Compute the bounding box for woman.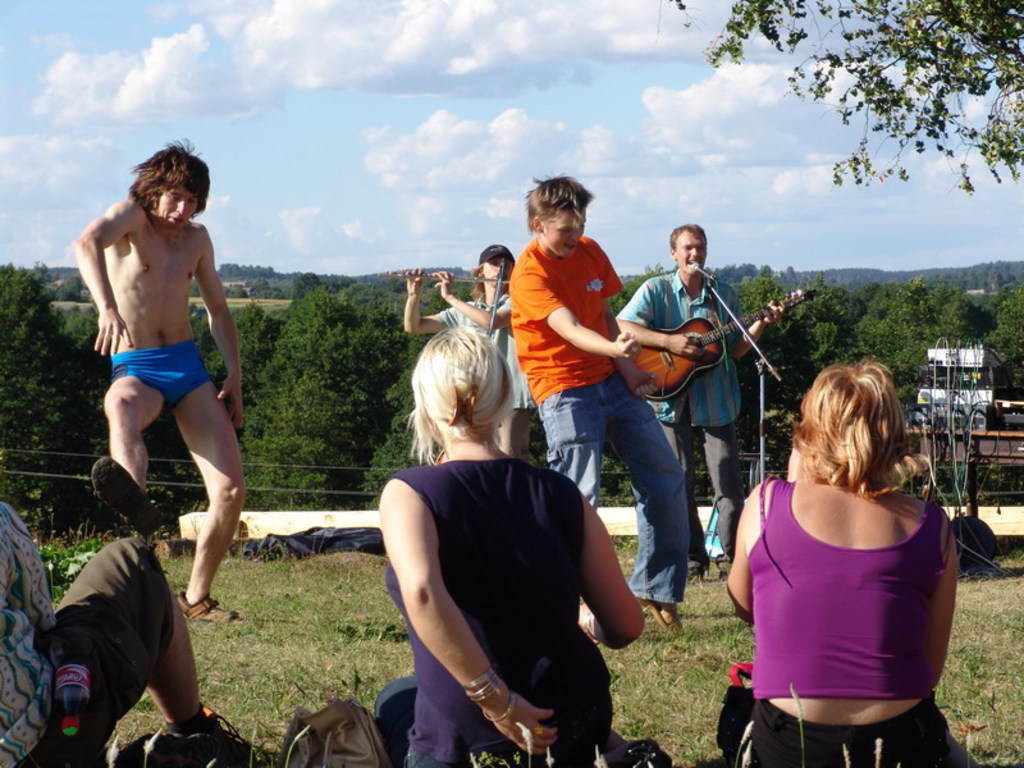
bbox(718, 348, 965, 758).
